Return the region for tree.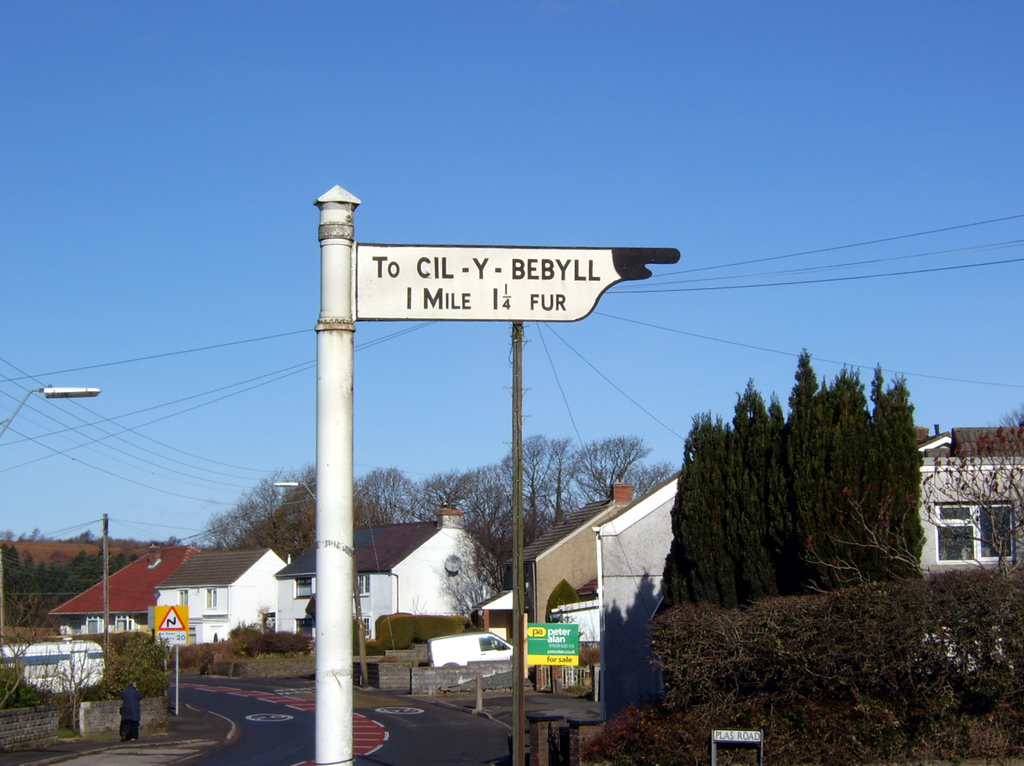
(left=502, top=433, right=553, bottom=532).
